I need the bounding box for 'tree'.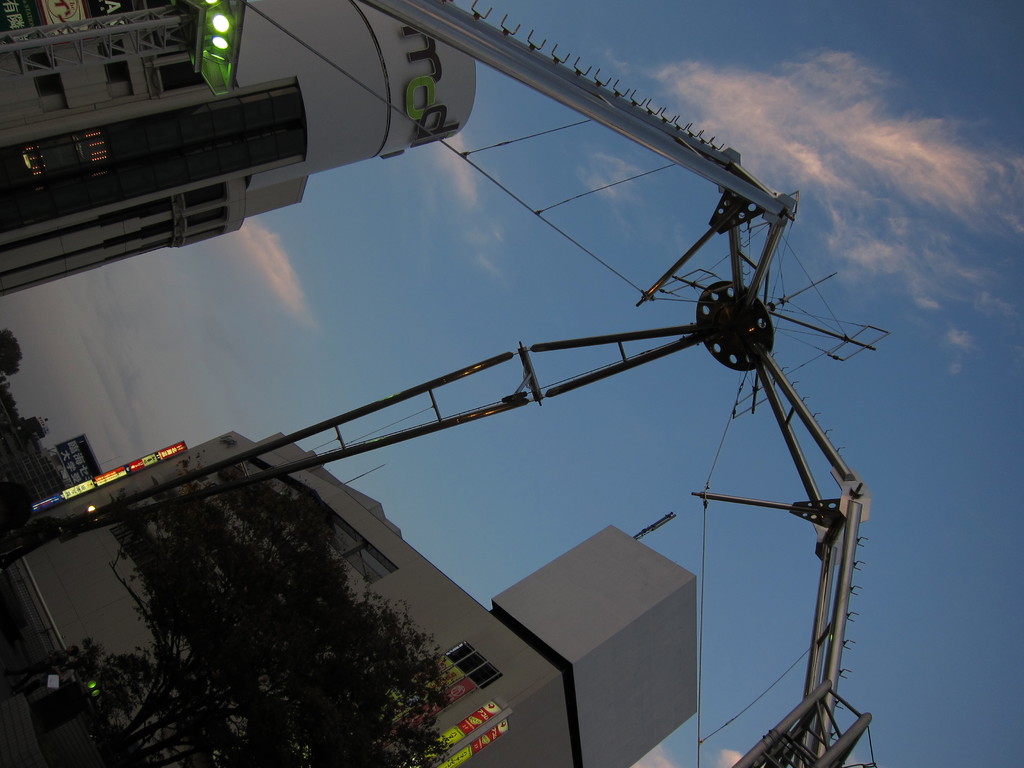
Here it is: <region>33, 639, 155, 748</region>.
